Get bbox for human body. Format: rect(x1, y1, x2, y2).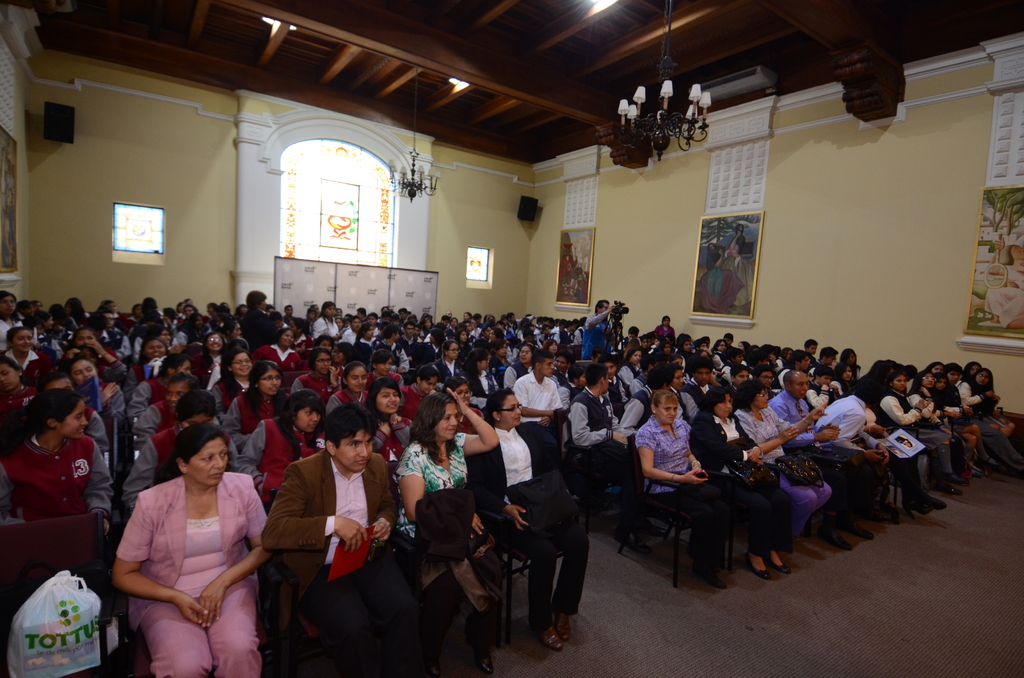
rect(135, 339, 166, 378).
